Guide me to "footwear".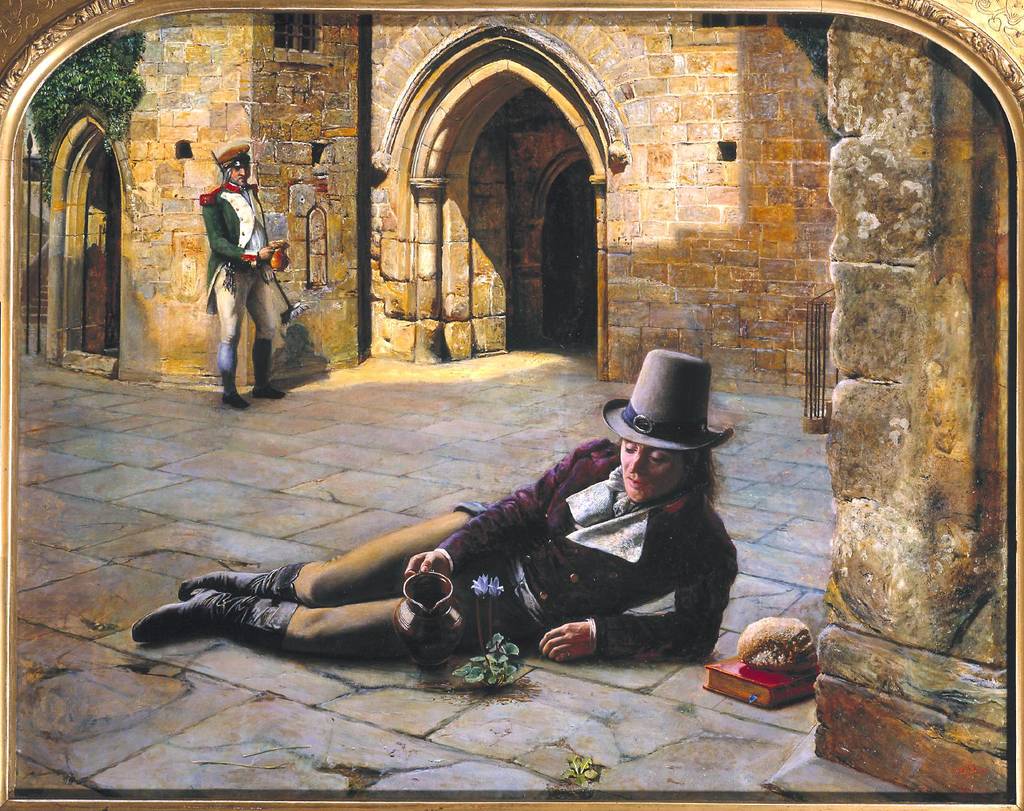
Guidance: 176 556 311 602.
